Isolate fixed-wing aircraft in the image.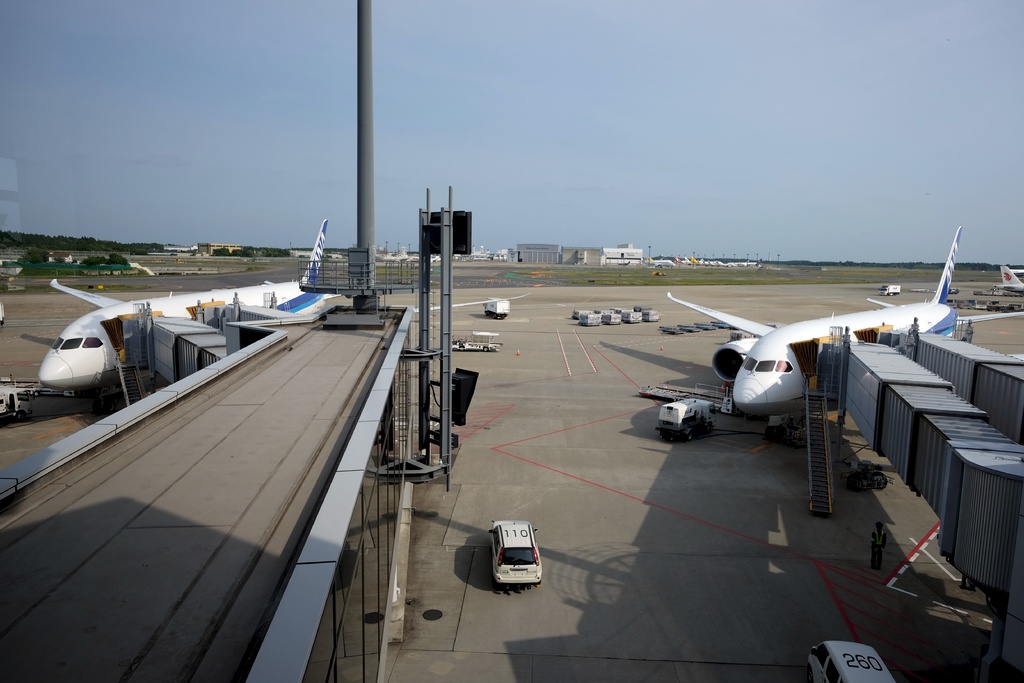
Isolated region: <region>997, 263, 1023, 295</region>.
